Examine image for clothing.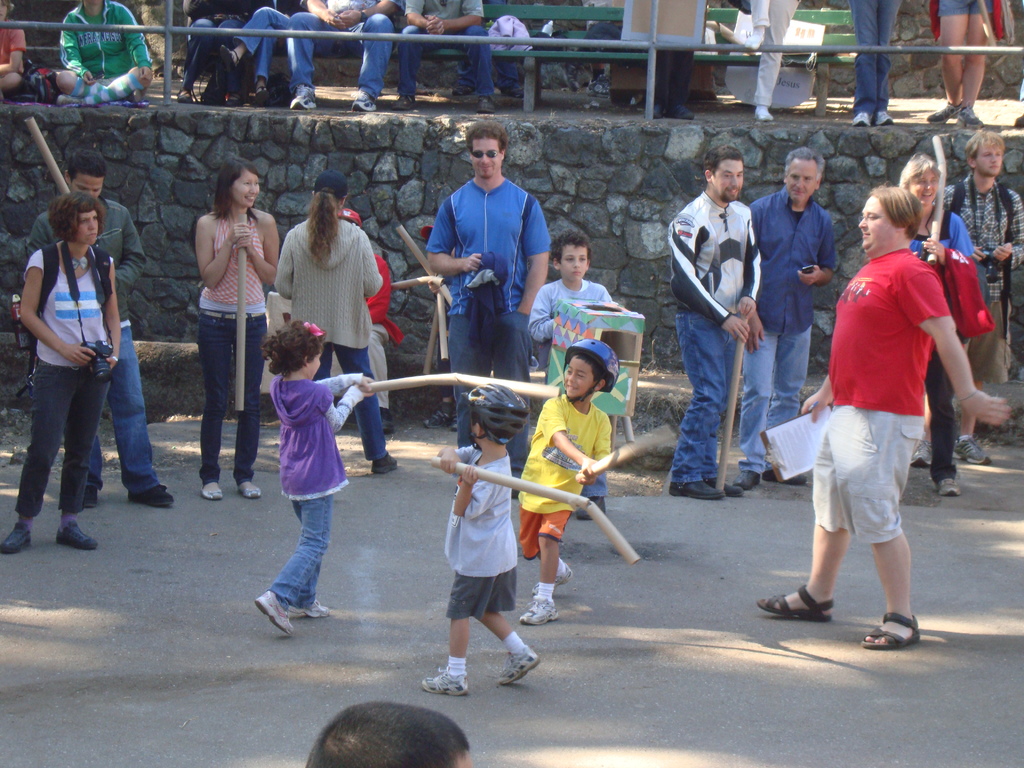
Examination result: [x1=233, y1=0, x2=312, y2=89].
